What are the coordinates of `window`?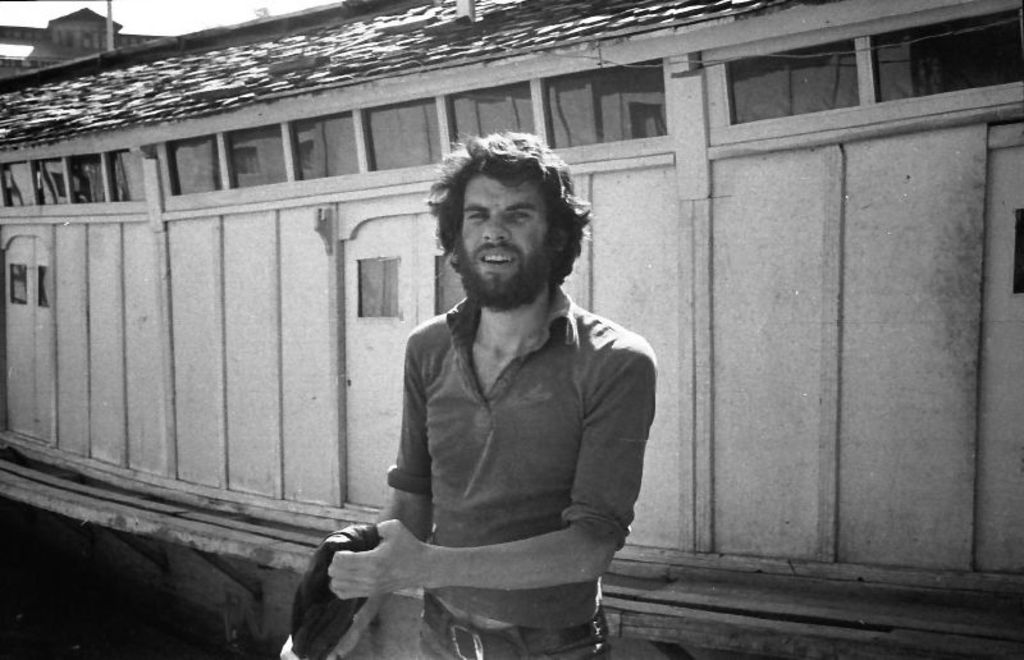
<box>726,38,863,128</box>.
